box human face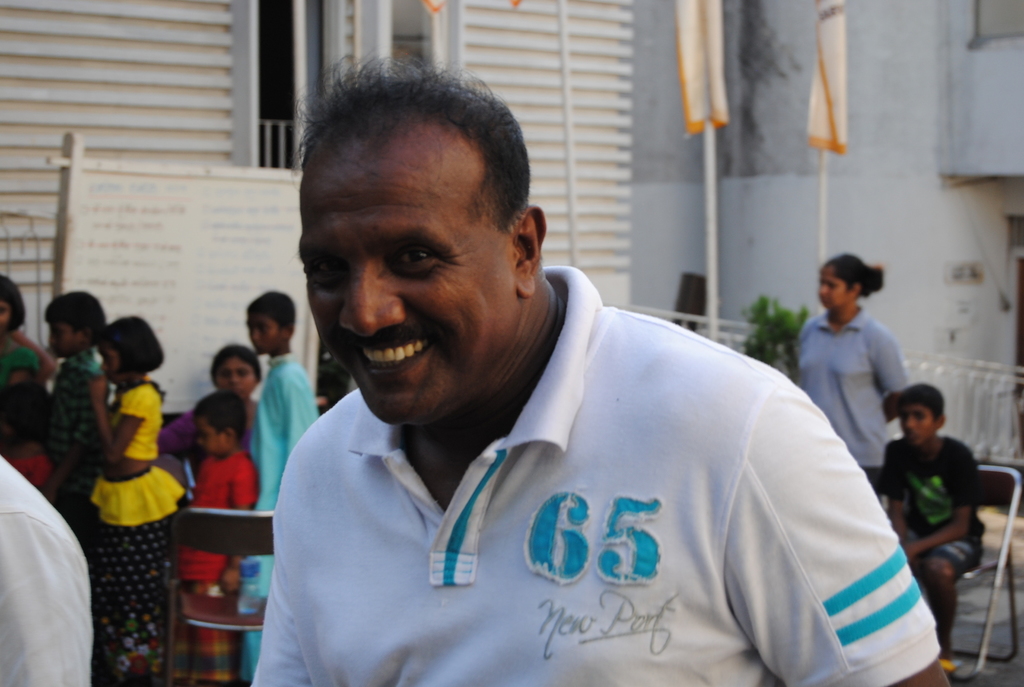
x1=900, y1=403, x2=934, y2=443
